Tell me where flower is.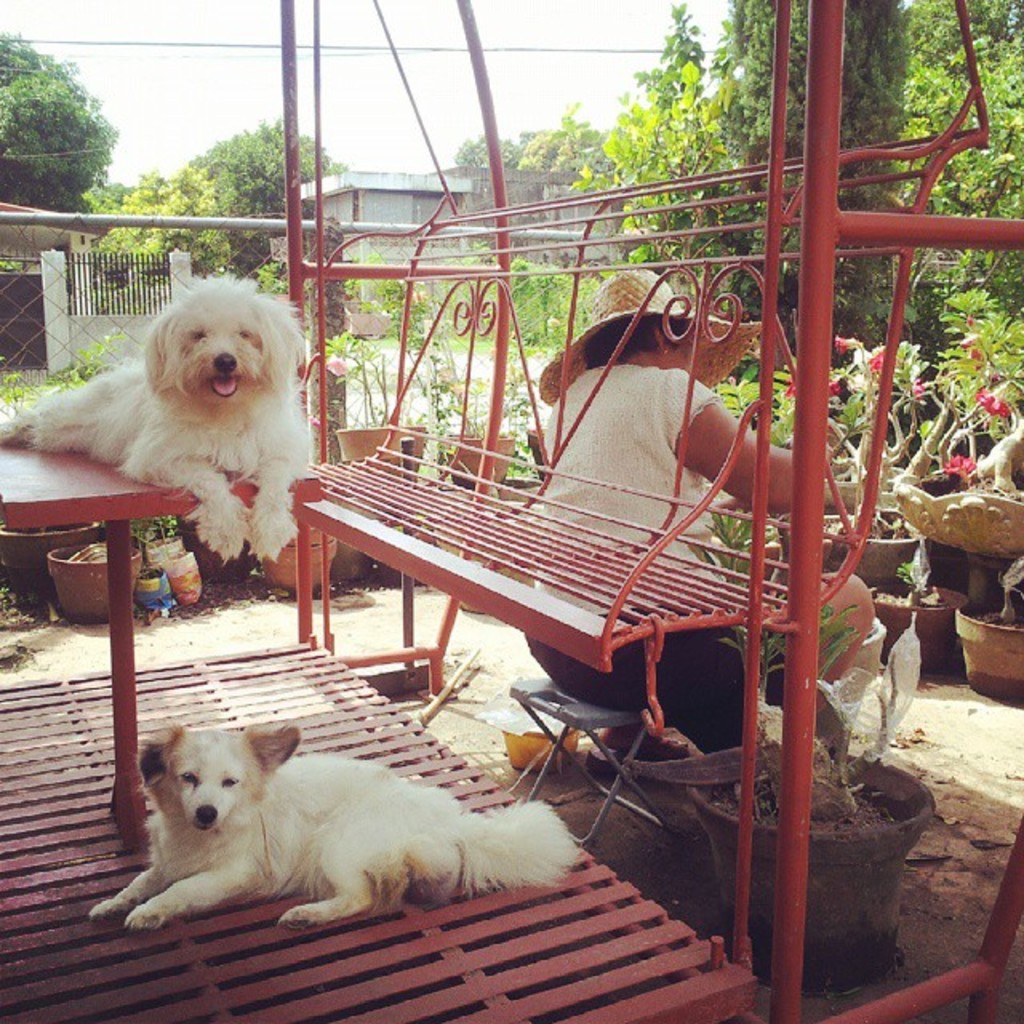
flower is at [878, 296, 918, 323].
